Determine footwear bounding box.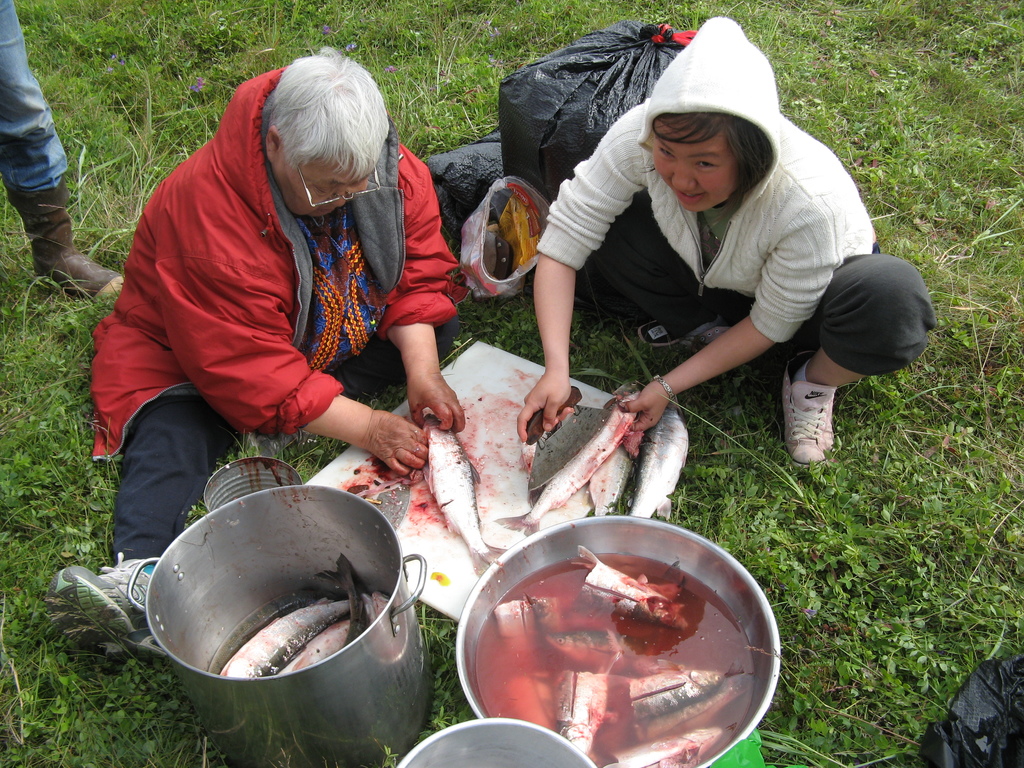
Determined: BBox(237, 430, 313, 458).
